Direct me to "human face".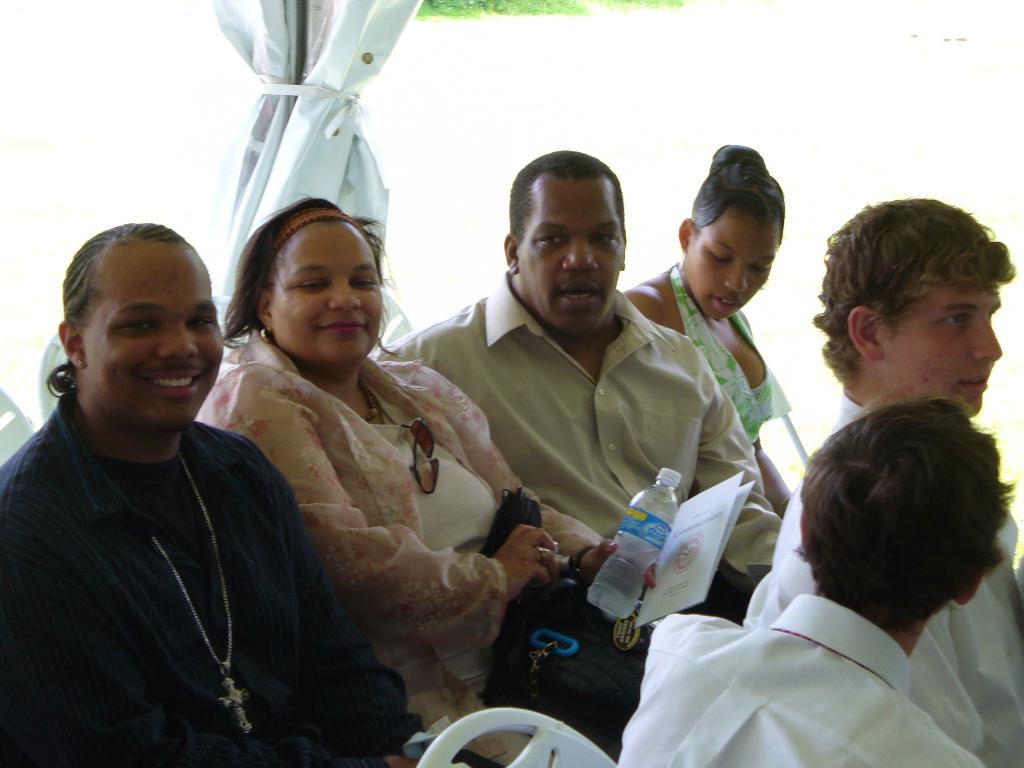
Direction: region(685, 211, 780, 323).
